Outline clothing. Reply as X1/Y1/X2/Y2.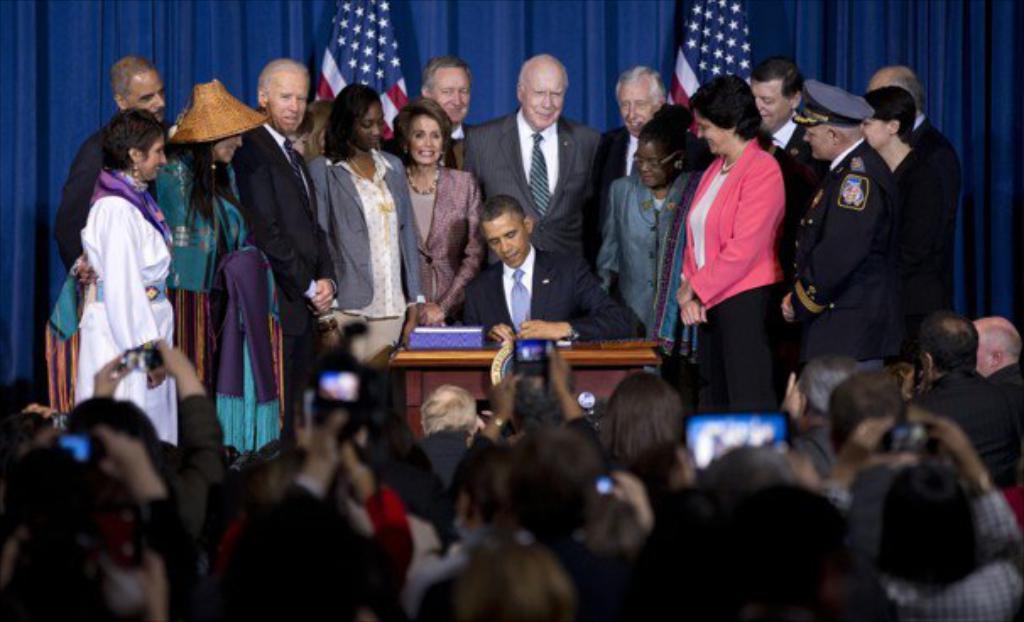
157/147/228/289.
